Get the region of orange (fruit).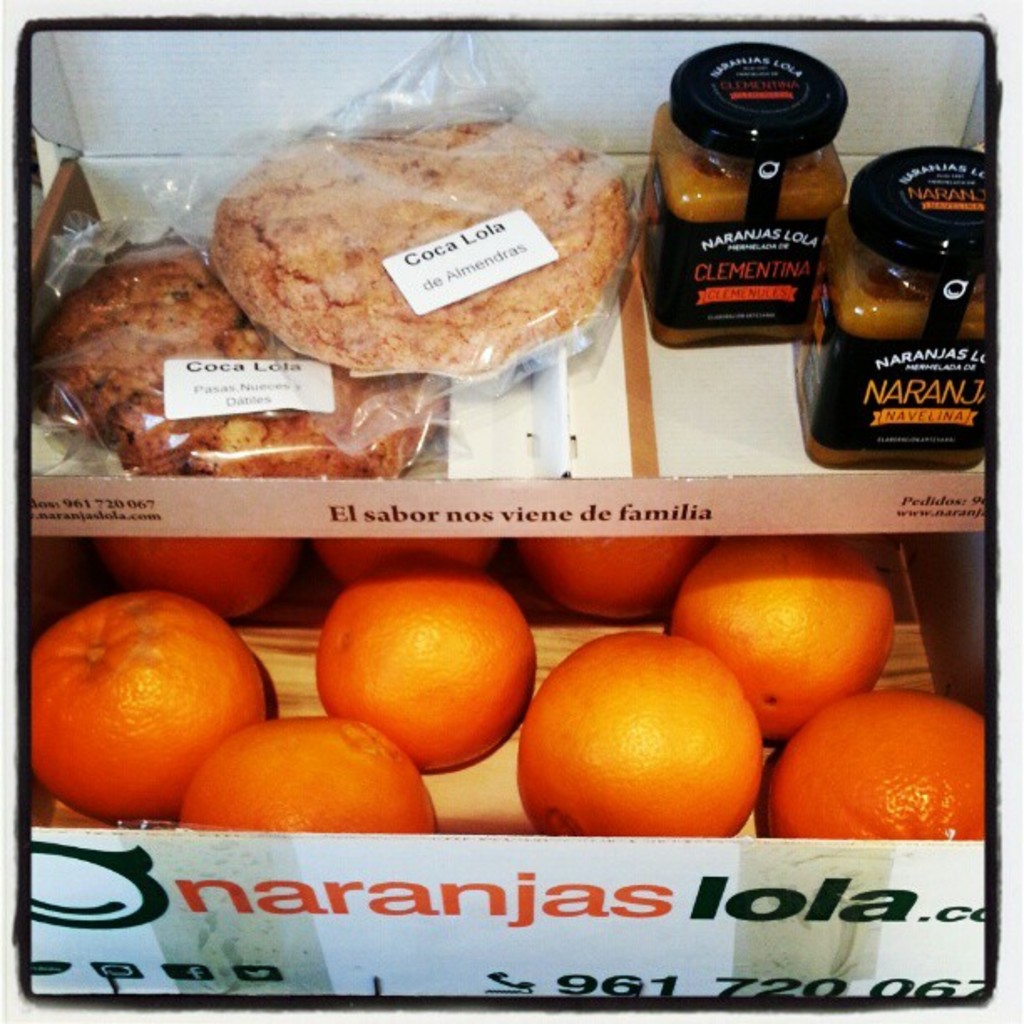
310:530:487:581.
